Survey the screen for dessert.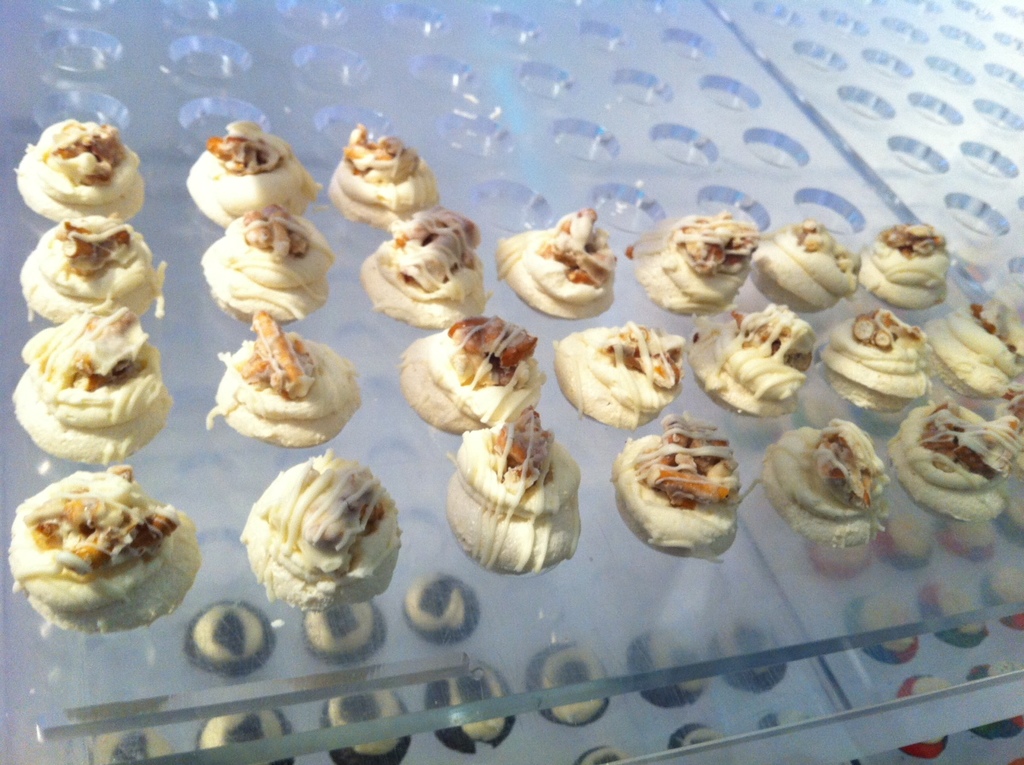
Survey found: [917,303,1023,394].
